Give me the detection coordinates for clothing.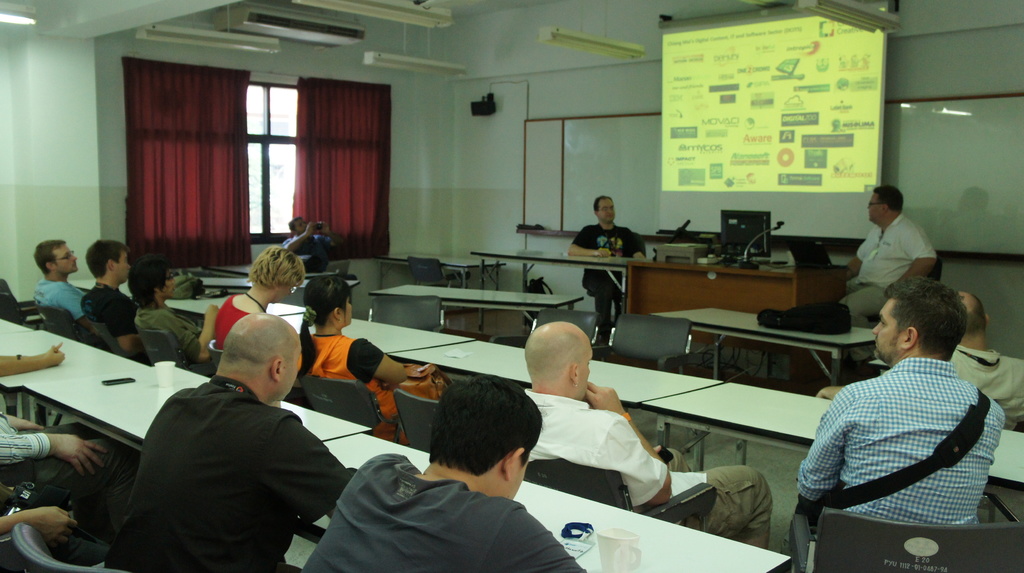
bbox=(939, 342, 1023, 423).
